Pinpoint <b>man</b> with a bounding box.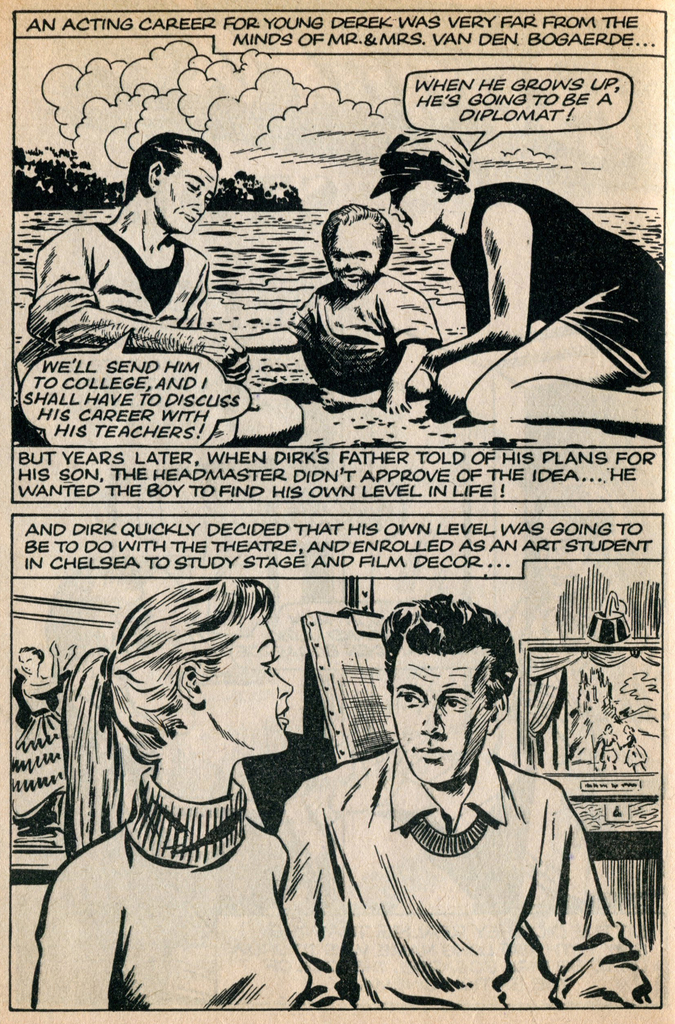
box=[10, 129, 303, 442].
